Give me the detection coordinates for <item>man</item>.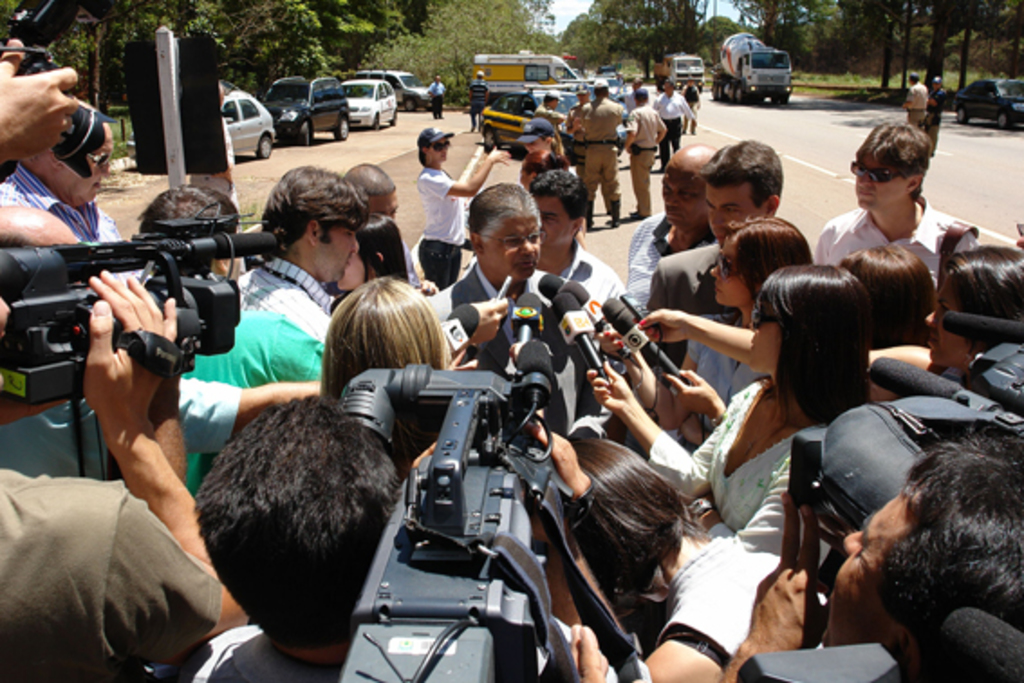
locate(816, 123, 975, 278).
